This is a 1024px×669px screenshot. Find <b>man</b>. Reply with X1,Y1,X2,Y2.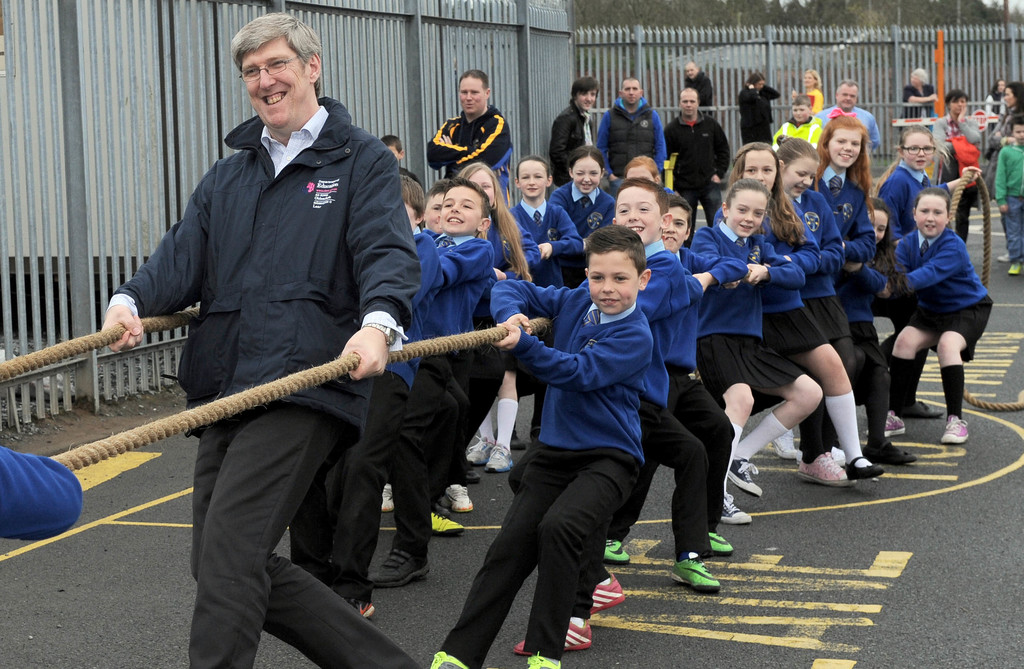
665,87,731,246.
